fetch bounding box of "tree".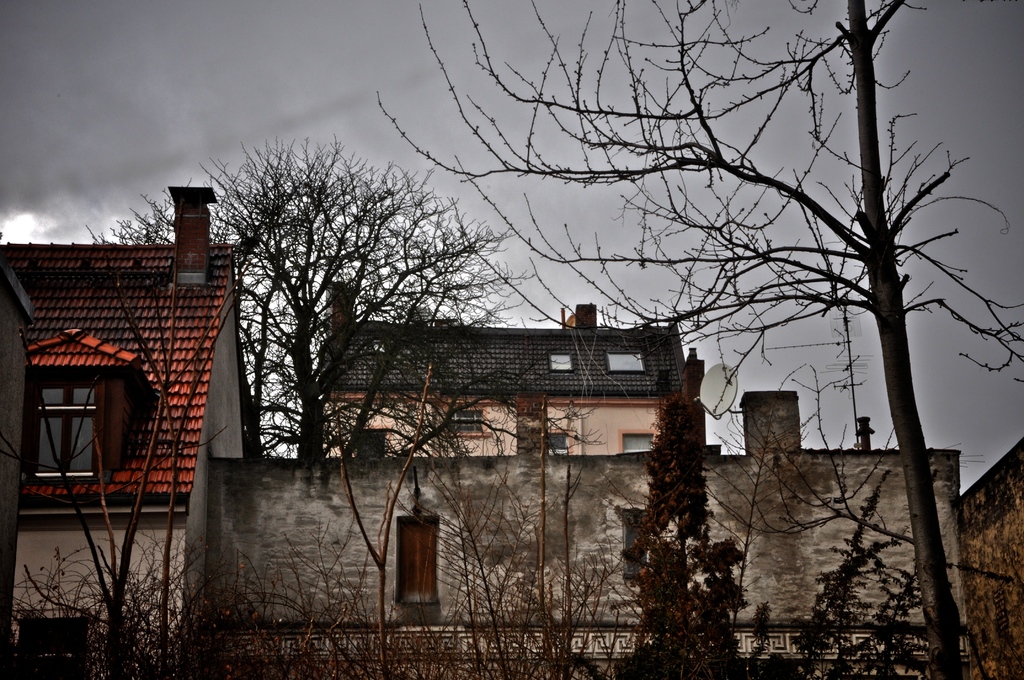
Bbox: box(0, 173, 196, 679).
